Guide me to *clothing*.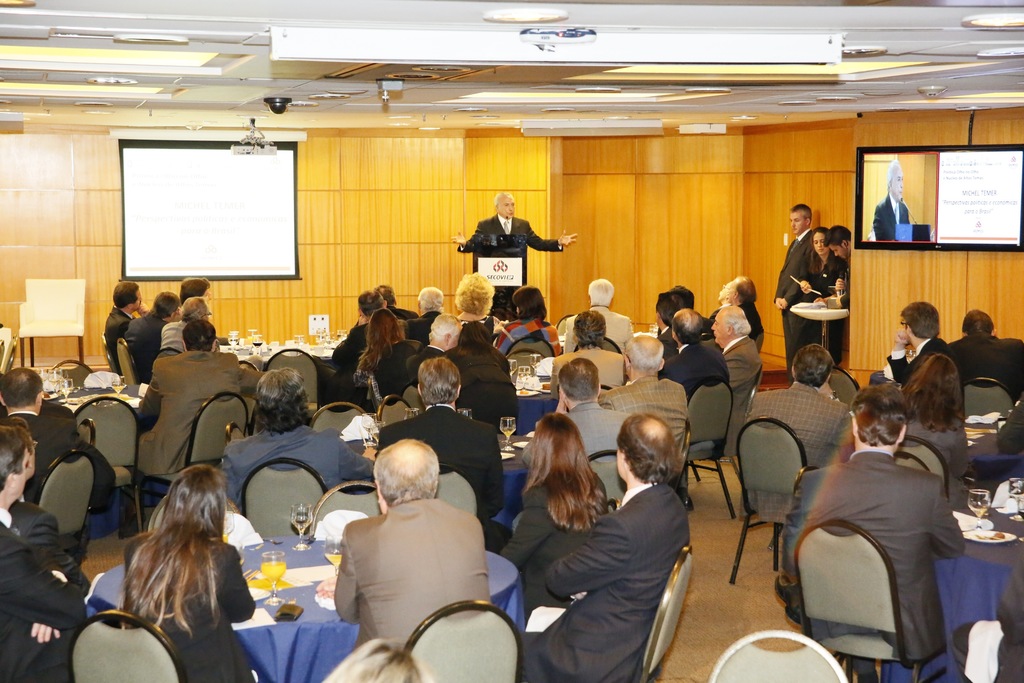
Guidance: left=120, top=533, right=277, bottom=680.
